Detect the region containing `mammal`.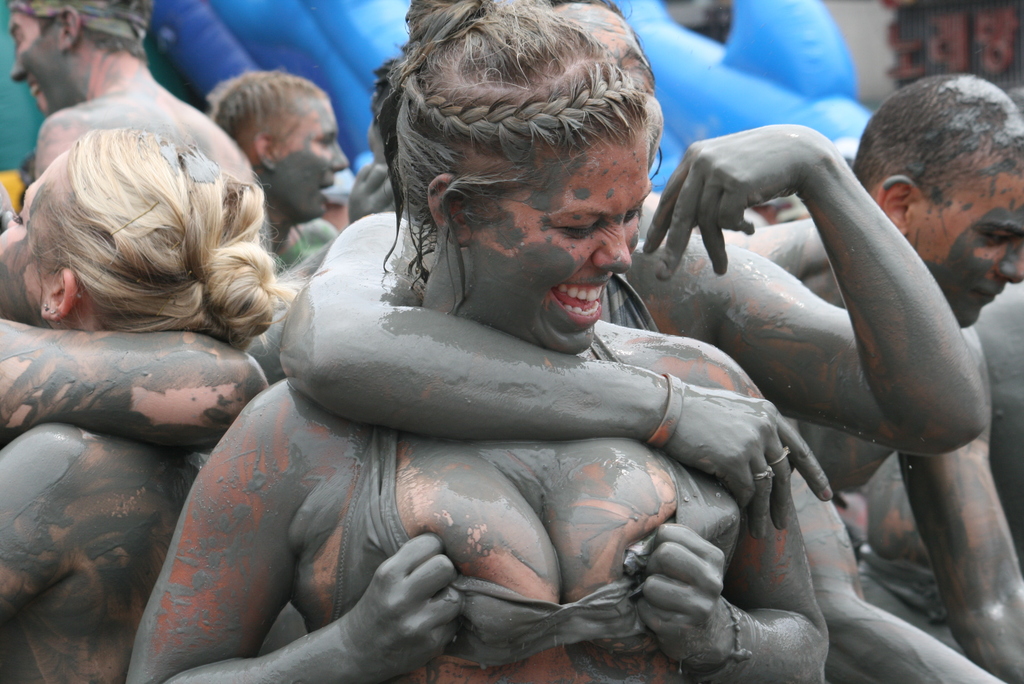
[0, 171, 270, 457].
